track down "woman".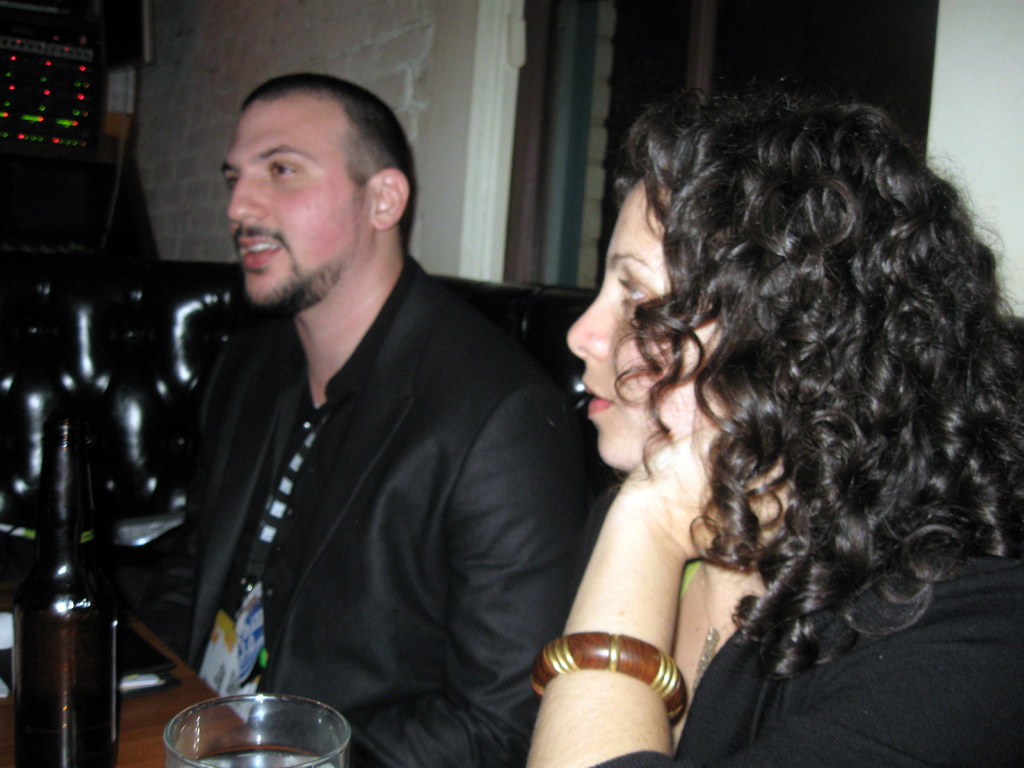
Tracked to [left=474, top=60, right=1021, bottom=755].
